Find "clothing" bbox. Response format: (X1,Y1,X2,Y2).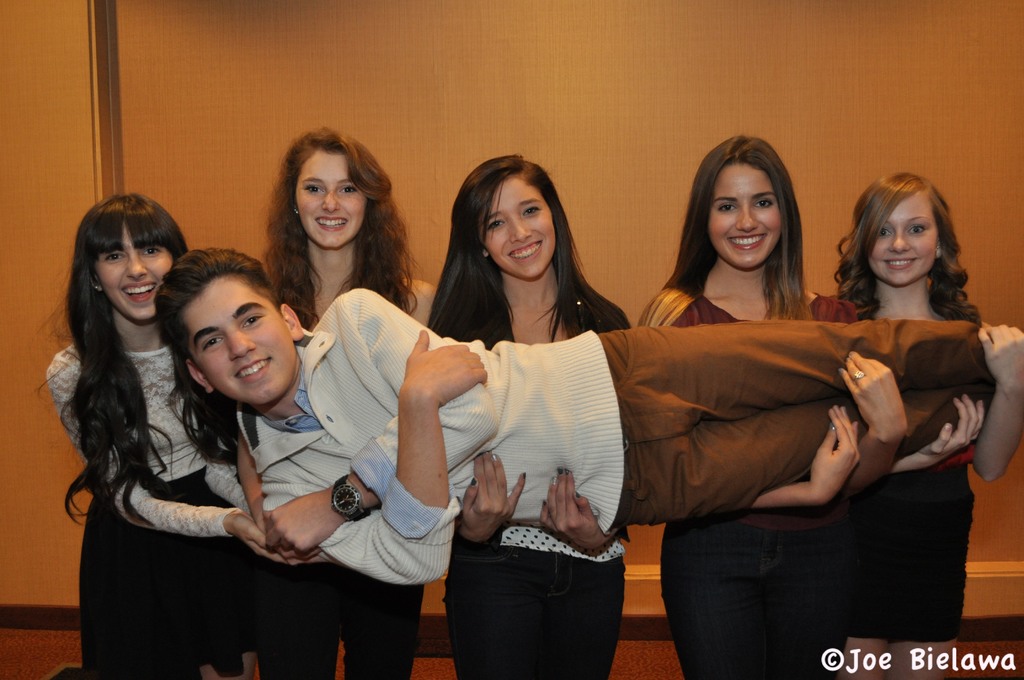
(652,287,842,679).
